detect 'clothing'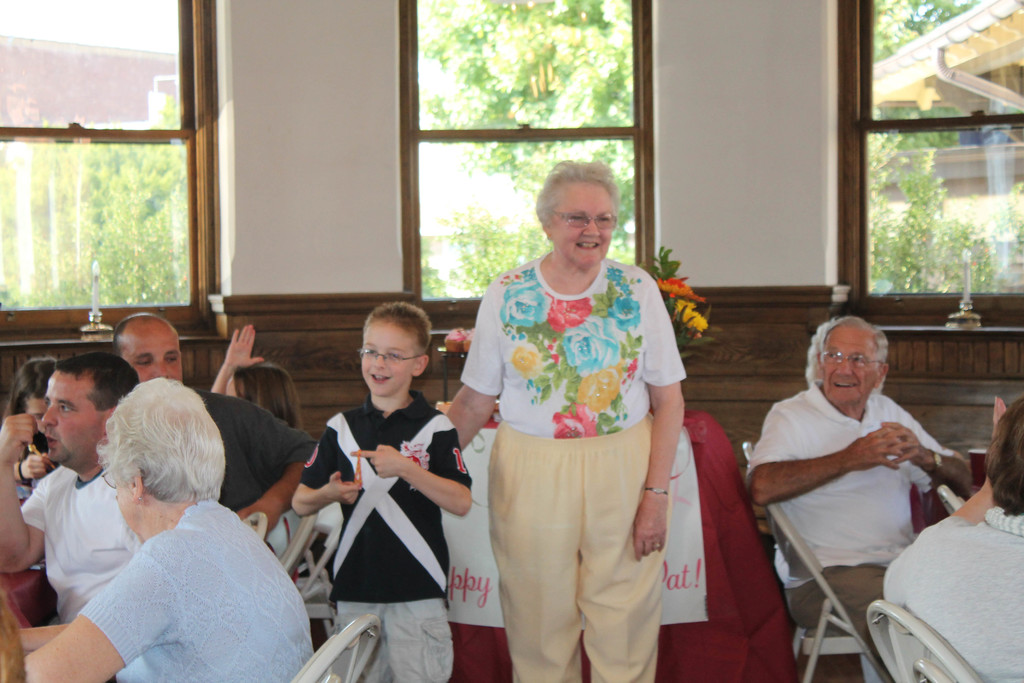
[29, 433, 50, 458]
